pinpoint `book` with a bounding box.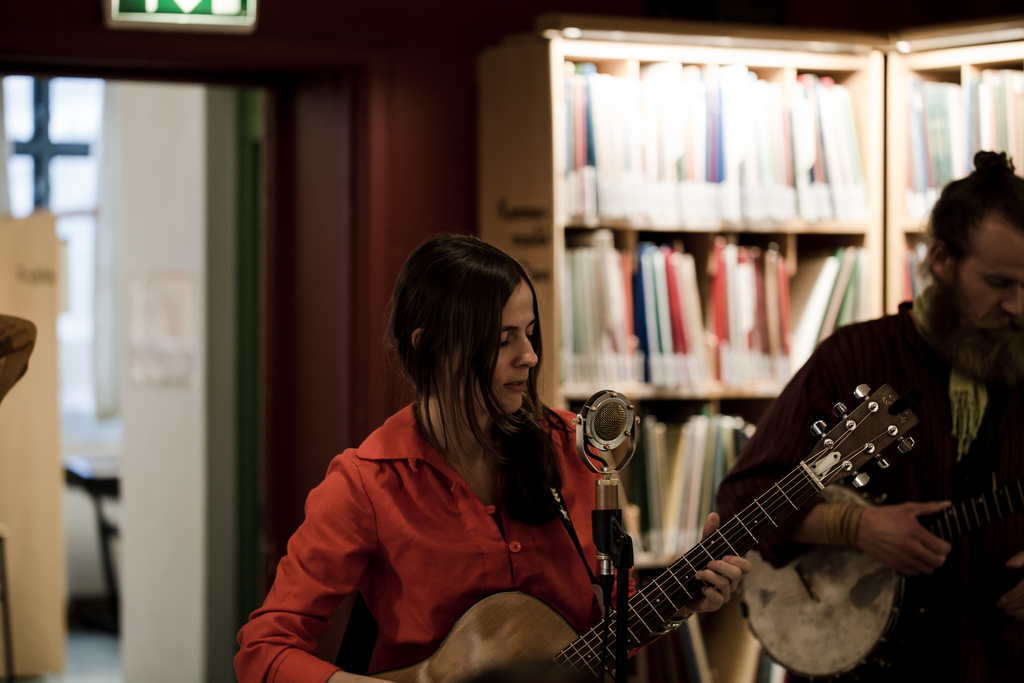
Rect(755, 648, 790, 682).
